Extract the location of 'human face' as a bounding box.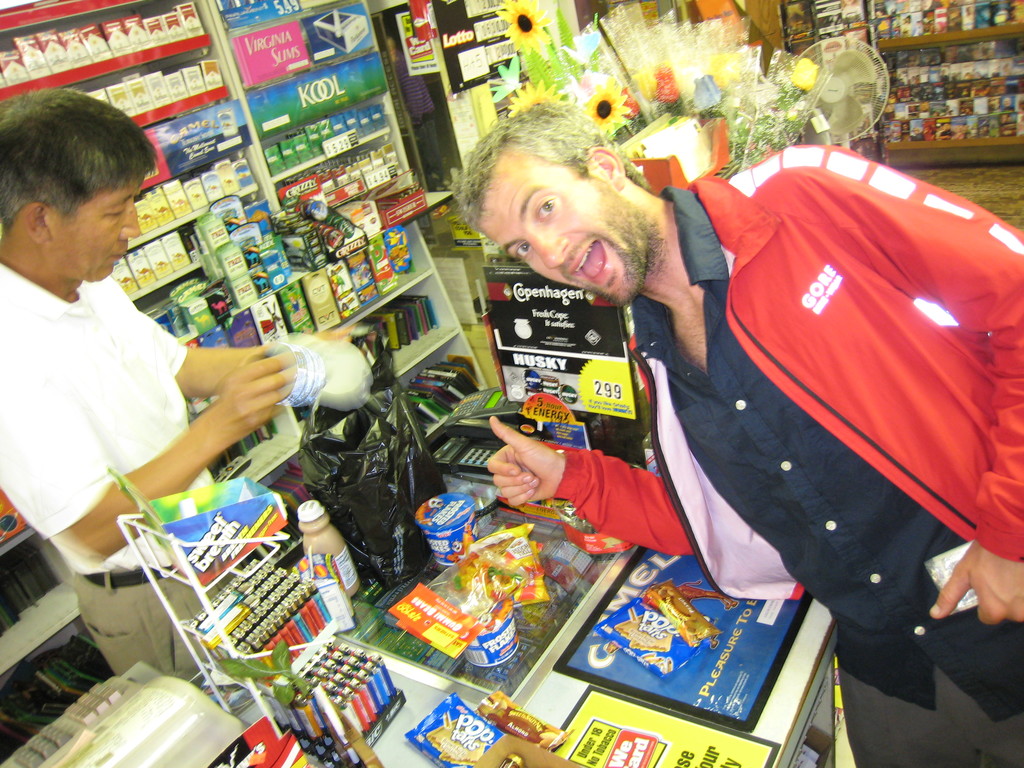
<bbox>50, 170, 140, 280</bbox>.
